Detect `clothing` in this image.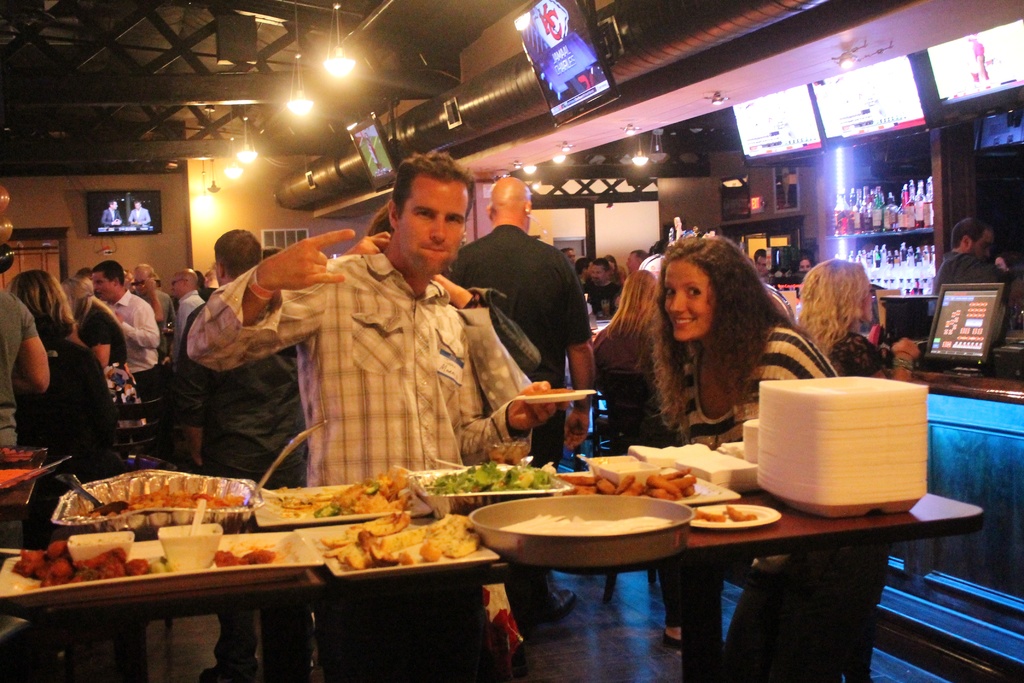
Detection: region(175, 291, 203, 409).
